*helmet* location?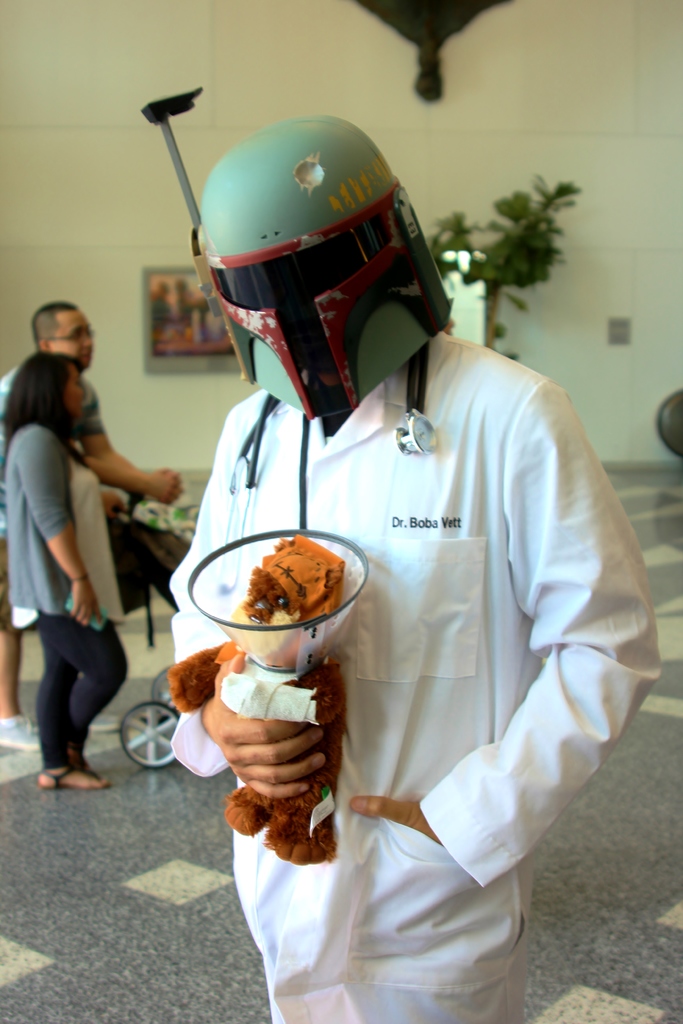
select_region(177, 112, 452, 428)
